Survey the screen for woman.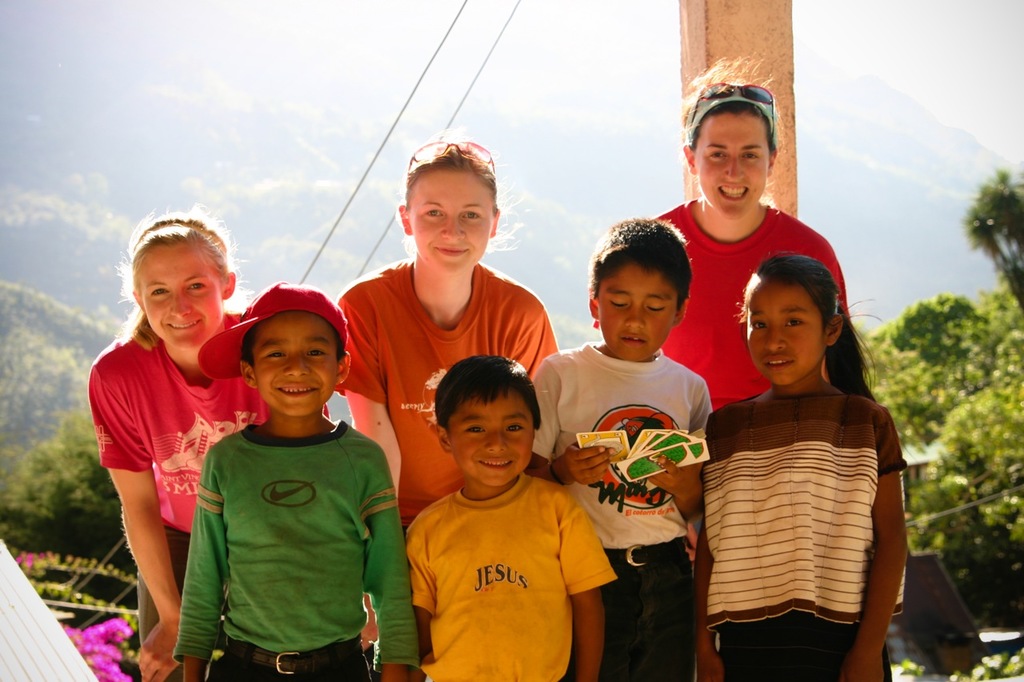
Survey found: rect(86, 202, 334, 681).
